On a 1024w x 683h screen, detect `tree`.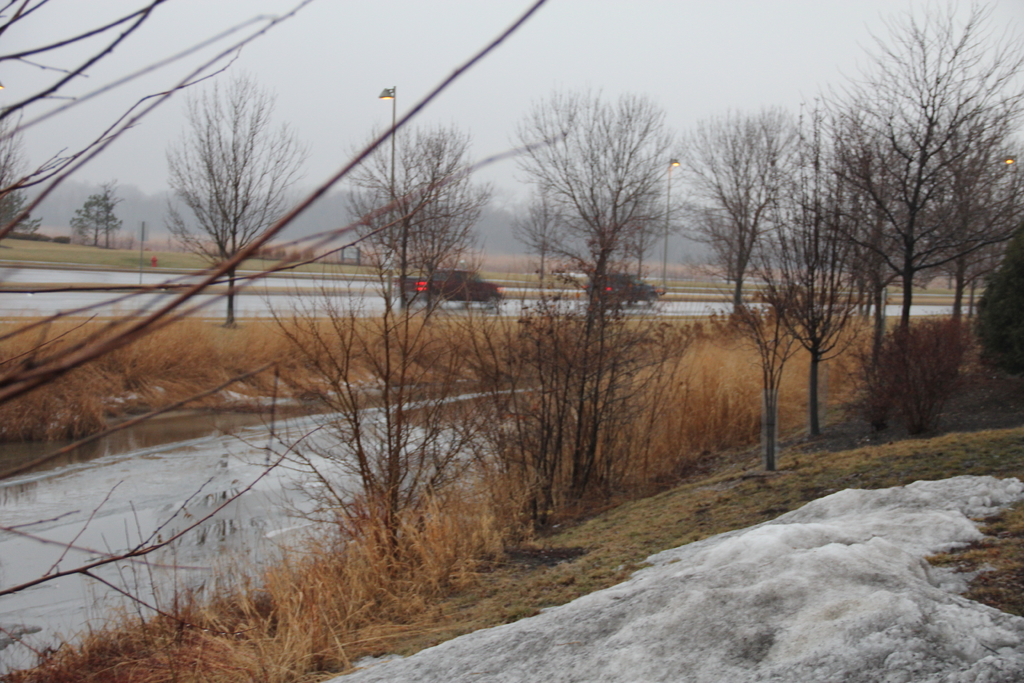
l=163, t=73, r=316, b=331.
